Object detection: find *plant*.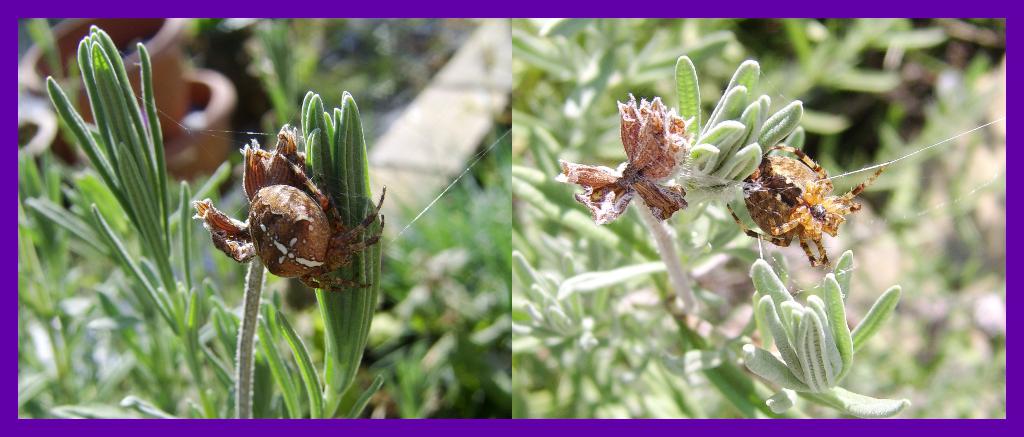
<region>22, 22, 206, 419</region>.
